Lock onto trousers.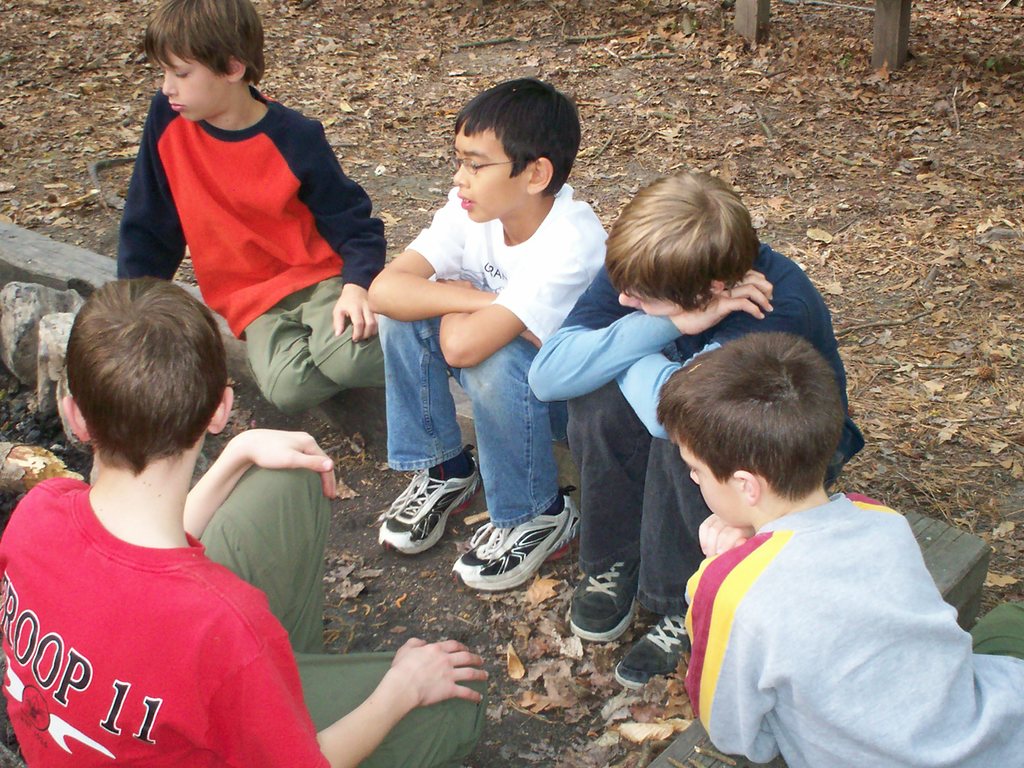
Locked: [left=199, top=455, right=491, bottom=767].
